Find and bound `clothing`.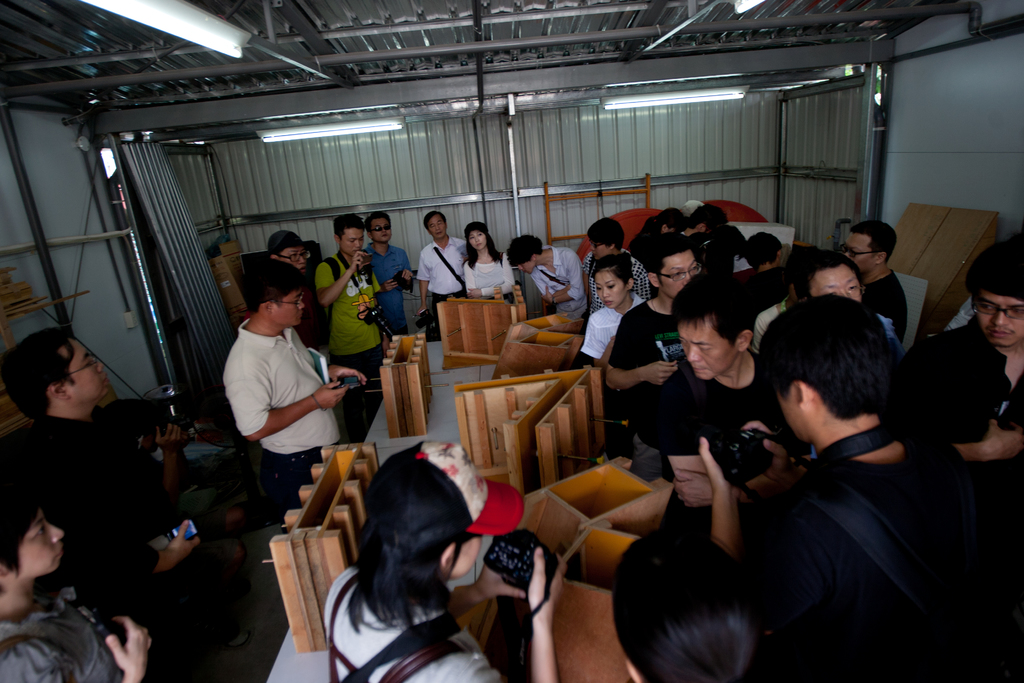
Bound: (745,437,1023,682).
